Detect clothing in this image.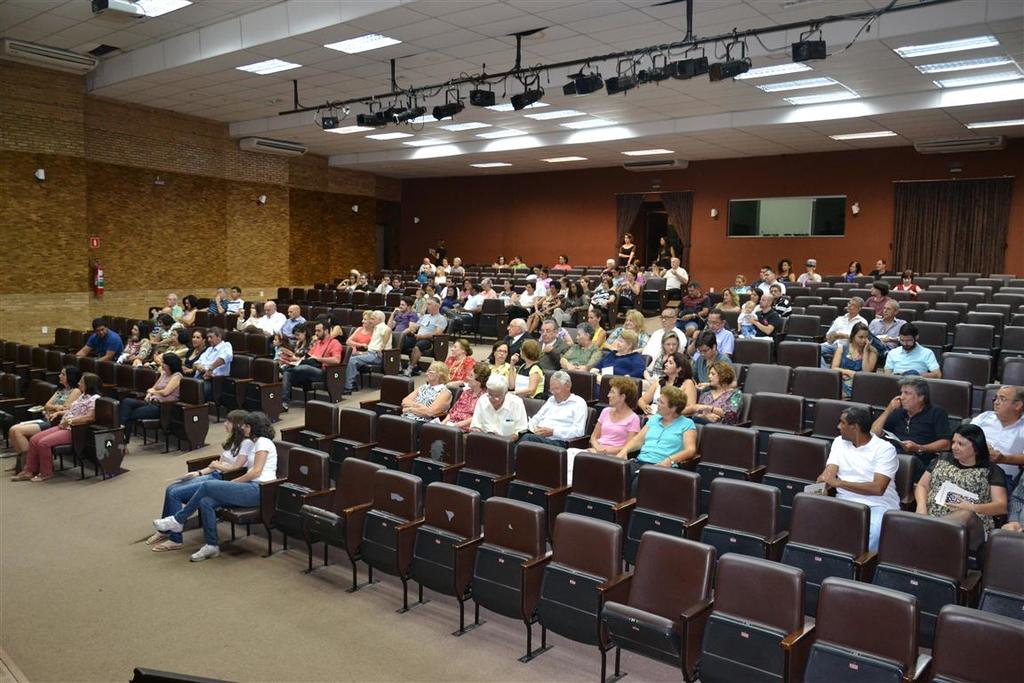
Detection: Rect(842, 346, 877, 372).
